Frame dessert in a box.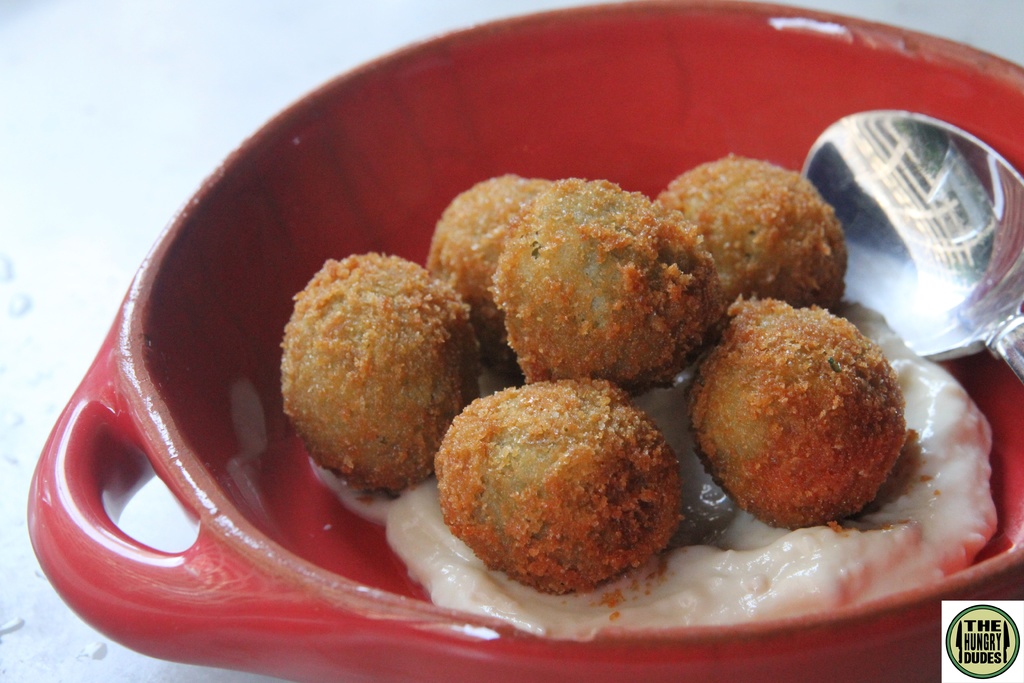
(left=291, top=257, right=492, bottom=484).
